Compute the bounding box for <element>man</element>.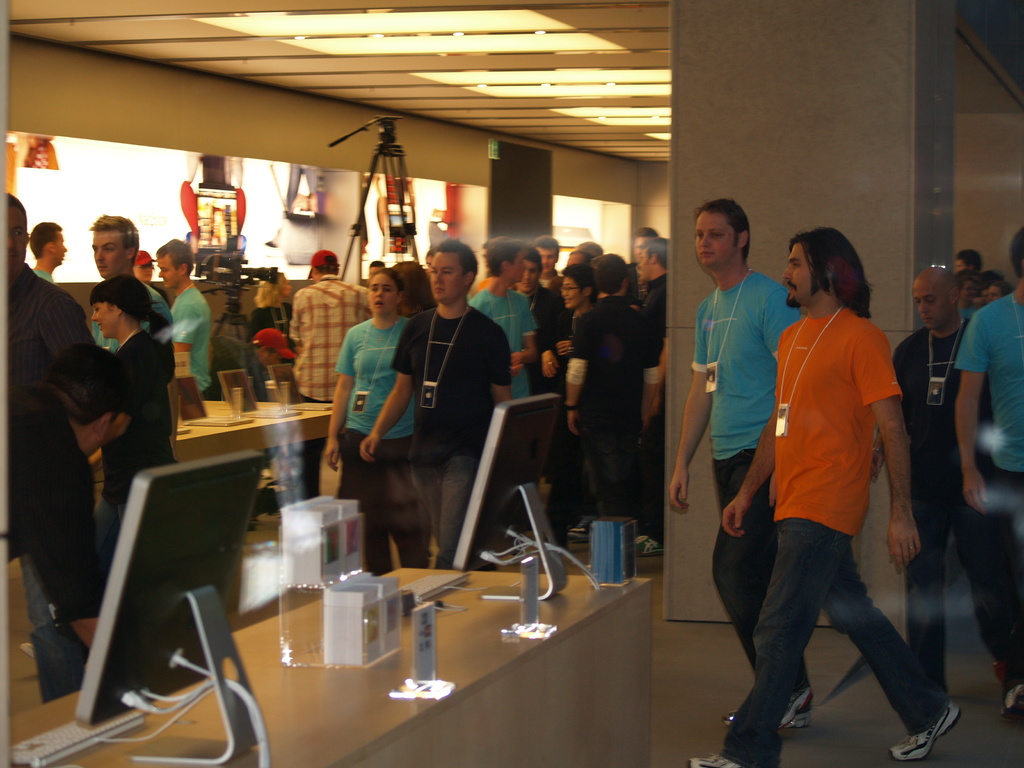
(0,191,98,664).
